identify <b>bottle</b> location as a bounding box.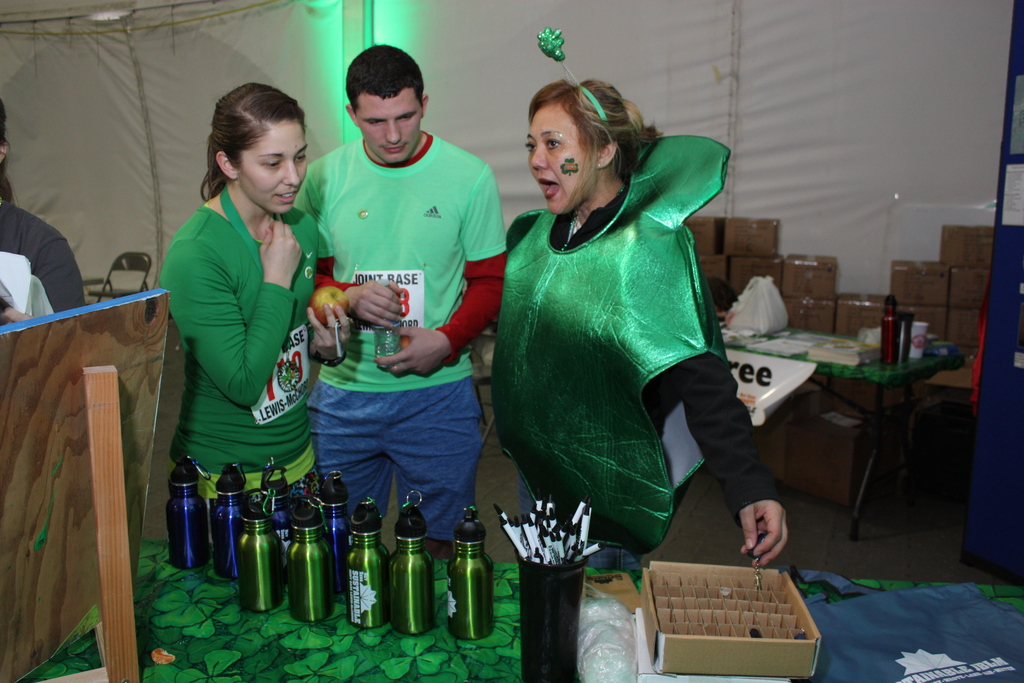
left=319, top=465, right=348, bottom=606.
